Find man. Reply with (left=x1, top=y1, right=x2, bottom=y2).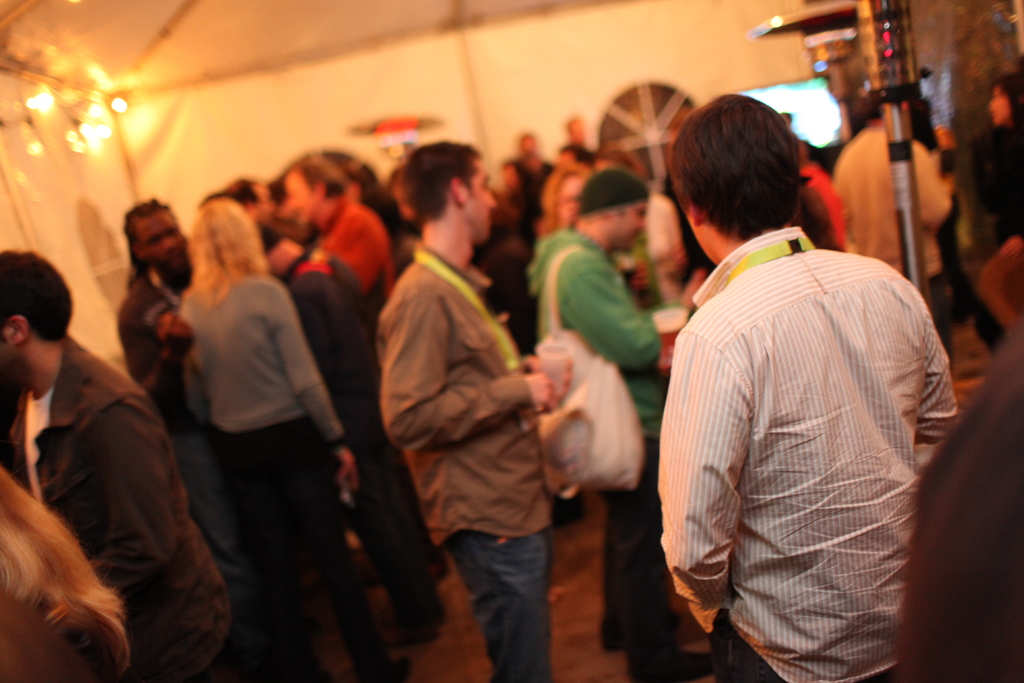
(left=530, top=163, right=699, bottom=682).
